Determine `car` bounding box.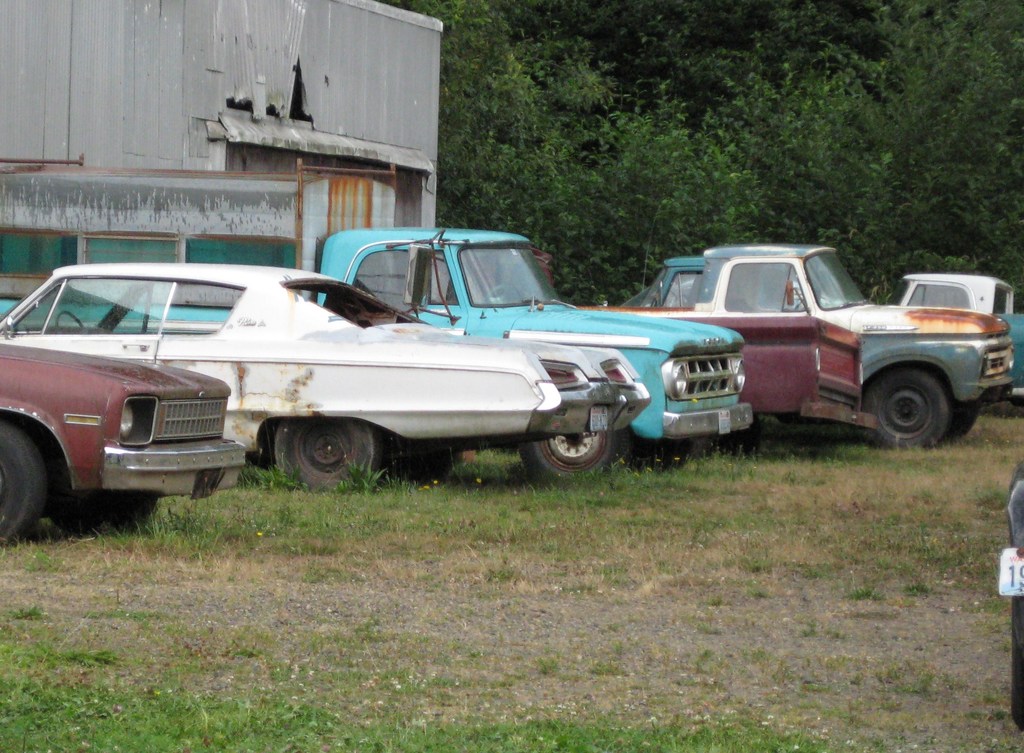
Determined: [998, 458, 1023, 732].
